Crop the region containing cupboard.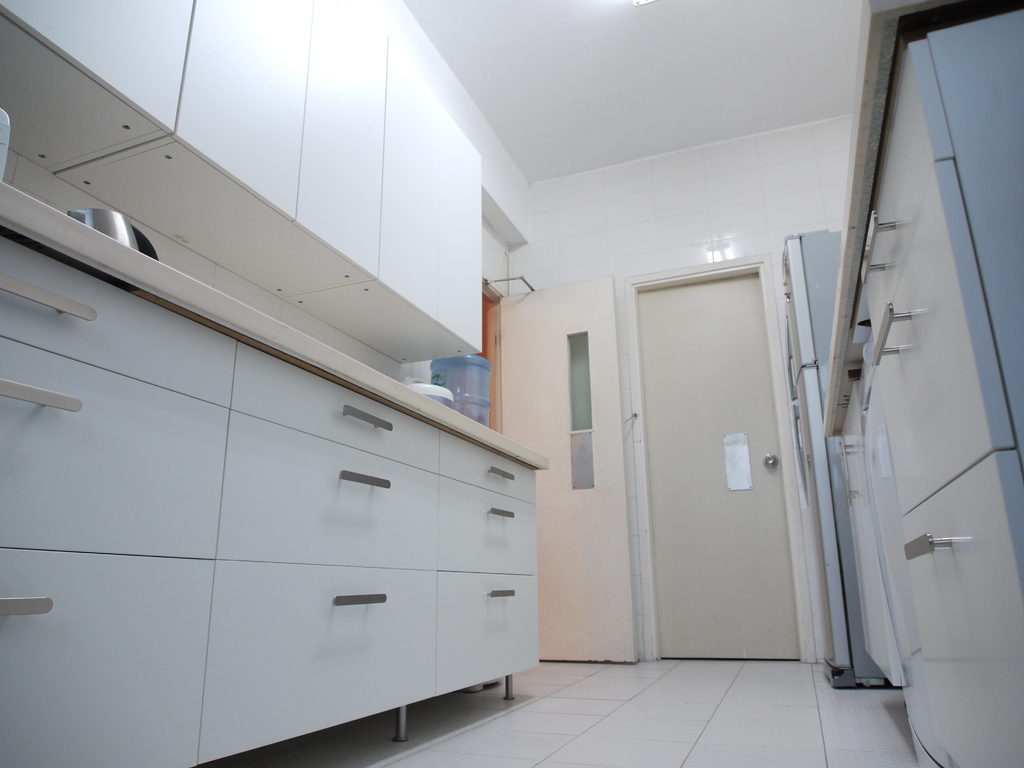
Crop region: box(0, 0, 482, 374).
